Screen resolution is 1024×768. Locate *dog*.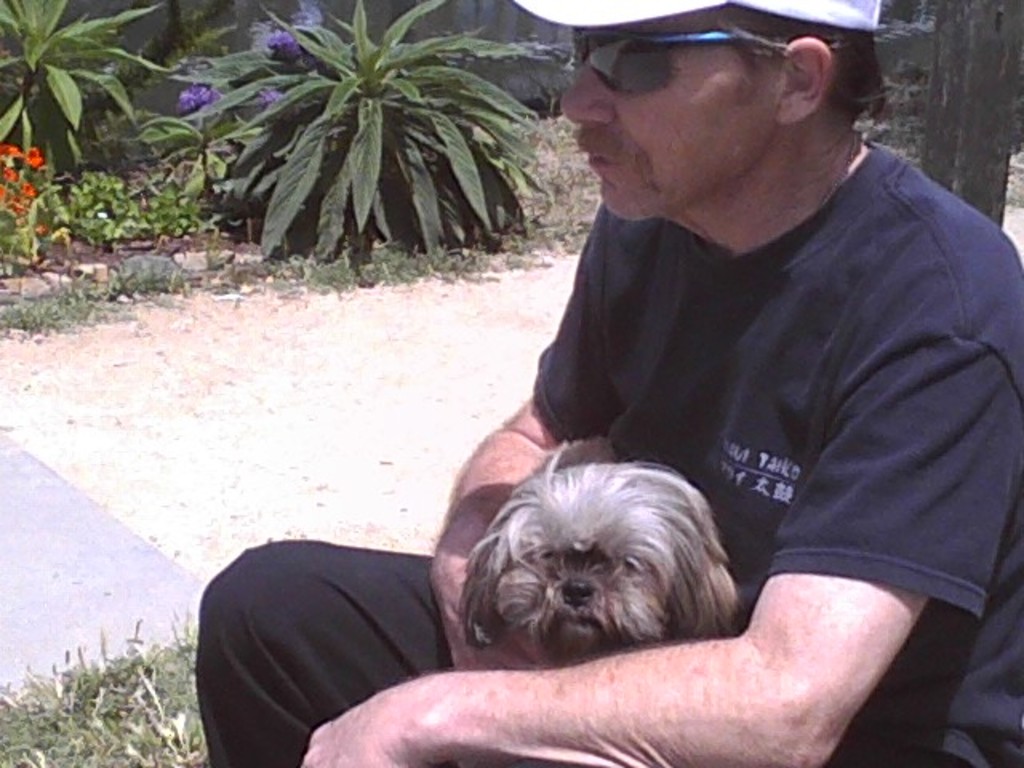
<box>453,438,749,666</box>.
